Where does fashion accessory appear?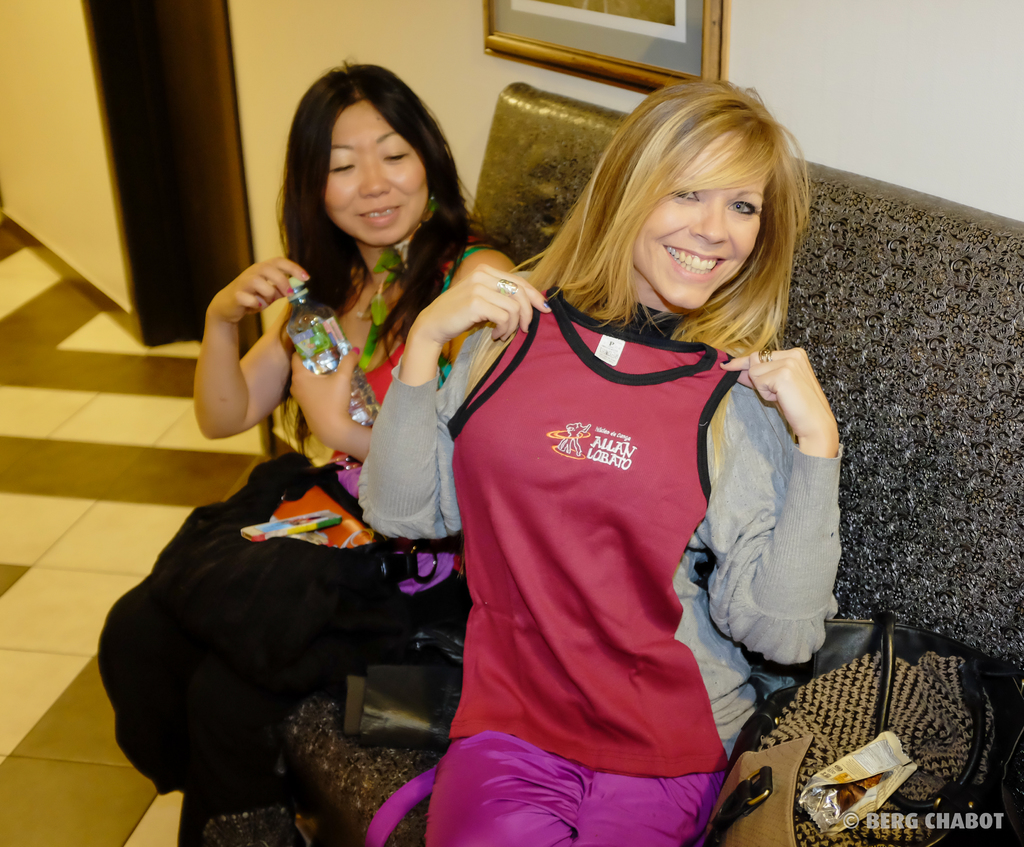
Appears at region(150, 449, 465, 661).
